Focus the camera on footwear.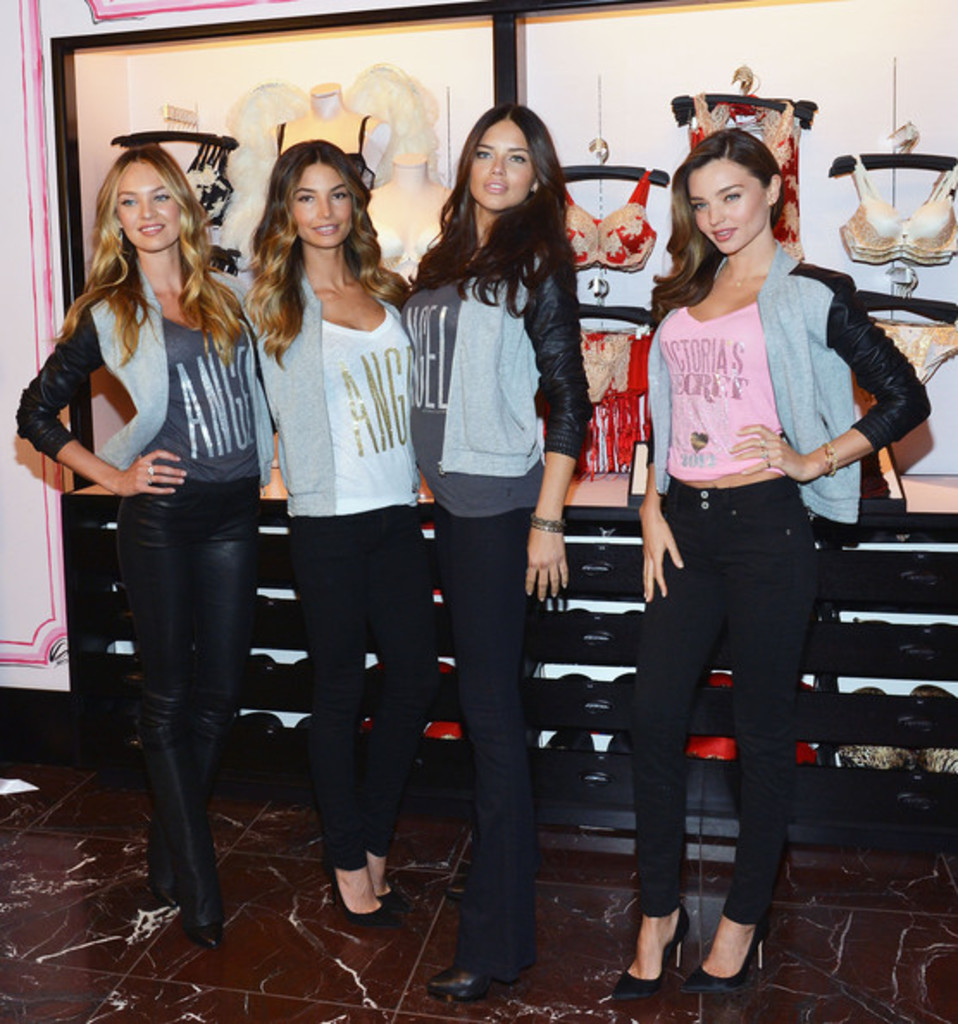
Focus region: pyautogui.locateOnScreen(190, 921, 221, 962).
